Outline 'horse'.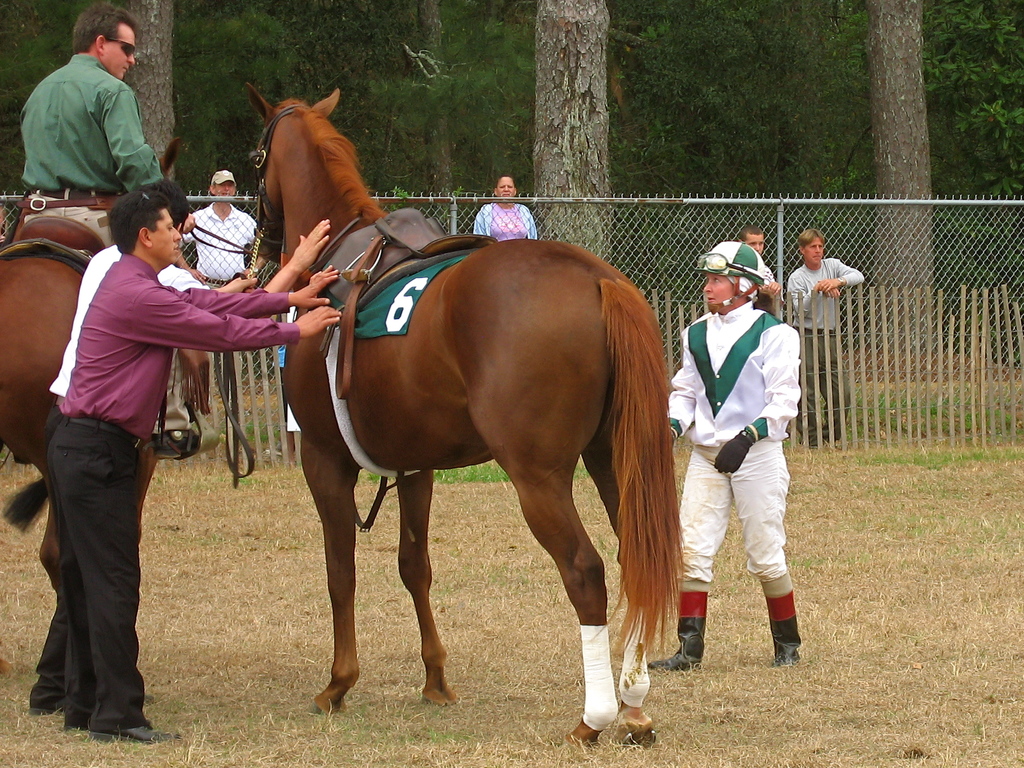
Outline: select_region(0, 136, 184, 680).
